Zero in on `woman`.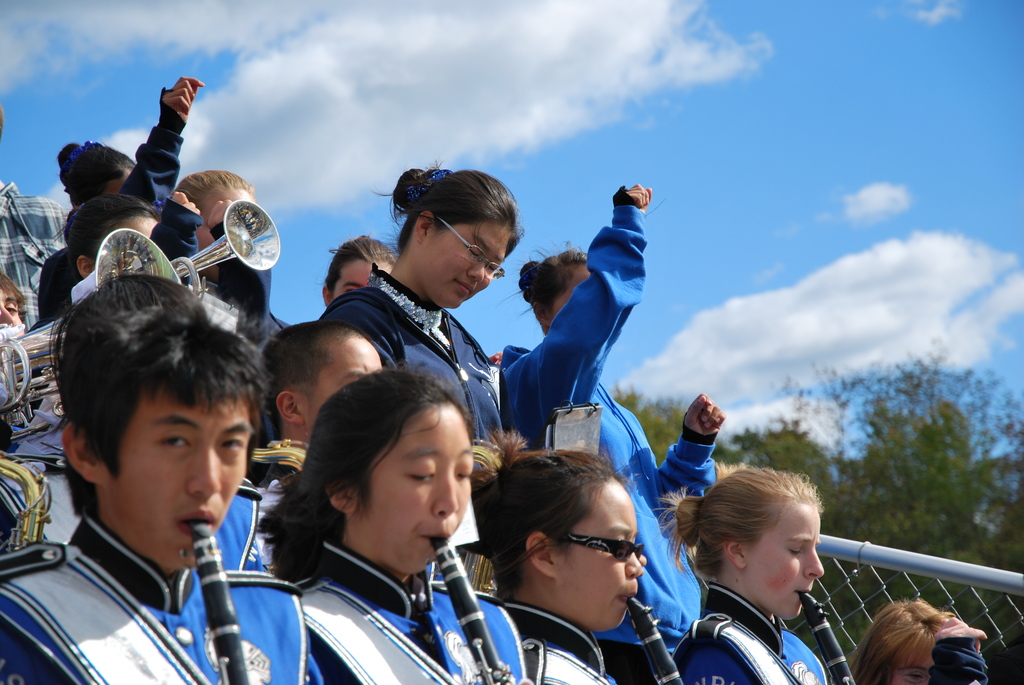
Zeroed in: Rect(657, 459, 828, 684).
